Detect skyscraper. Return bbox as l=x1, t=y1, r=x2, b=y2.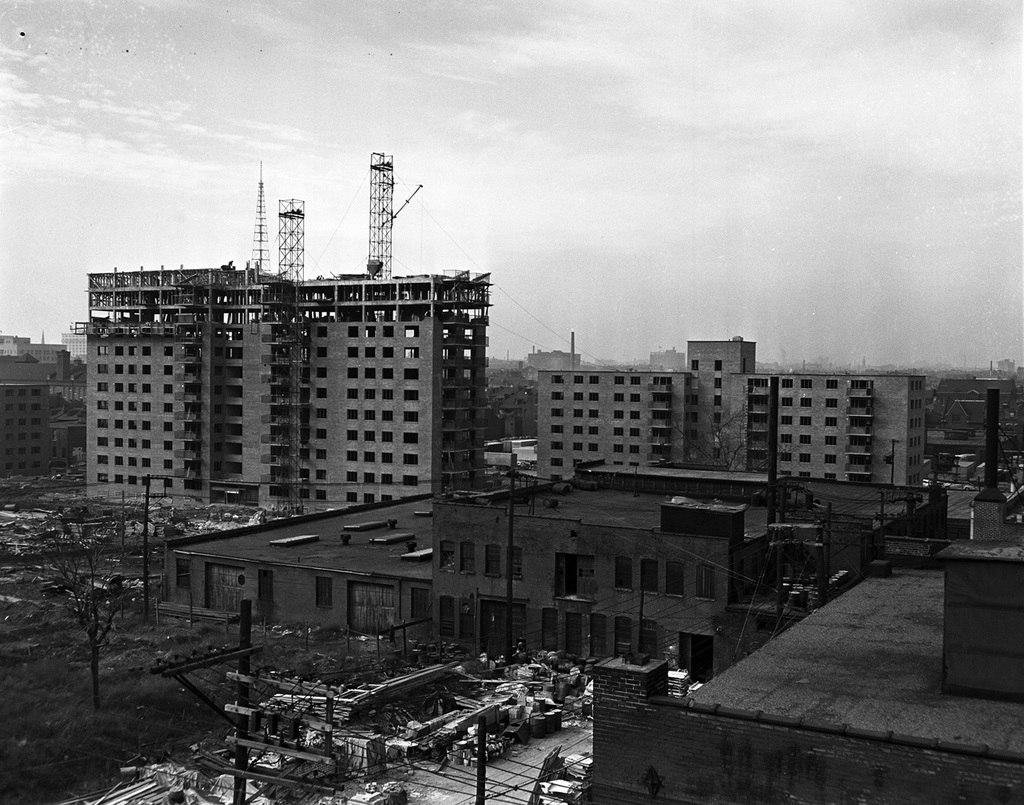
l=73, t=277, r=470, b=542.
